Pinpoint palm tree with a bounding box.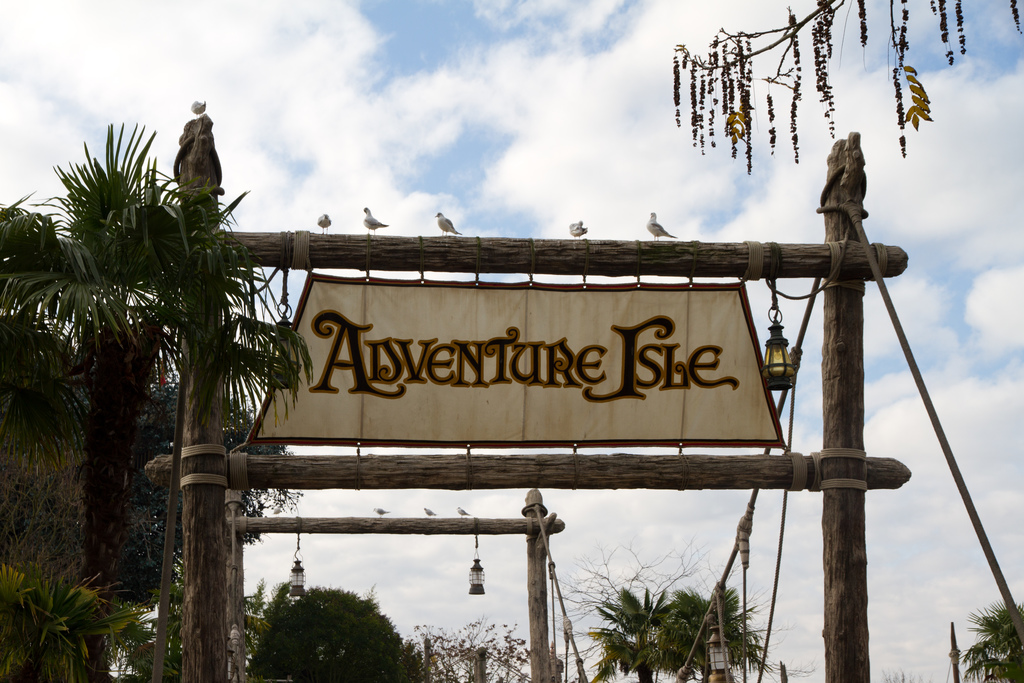
select_region(0, 114, 302, 682).
